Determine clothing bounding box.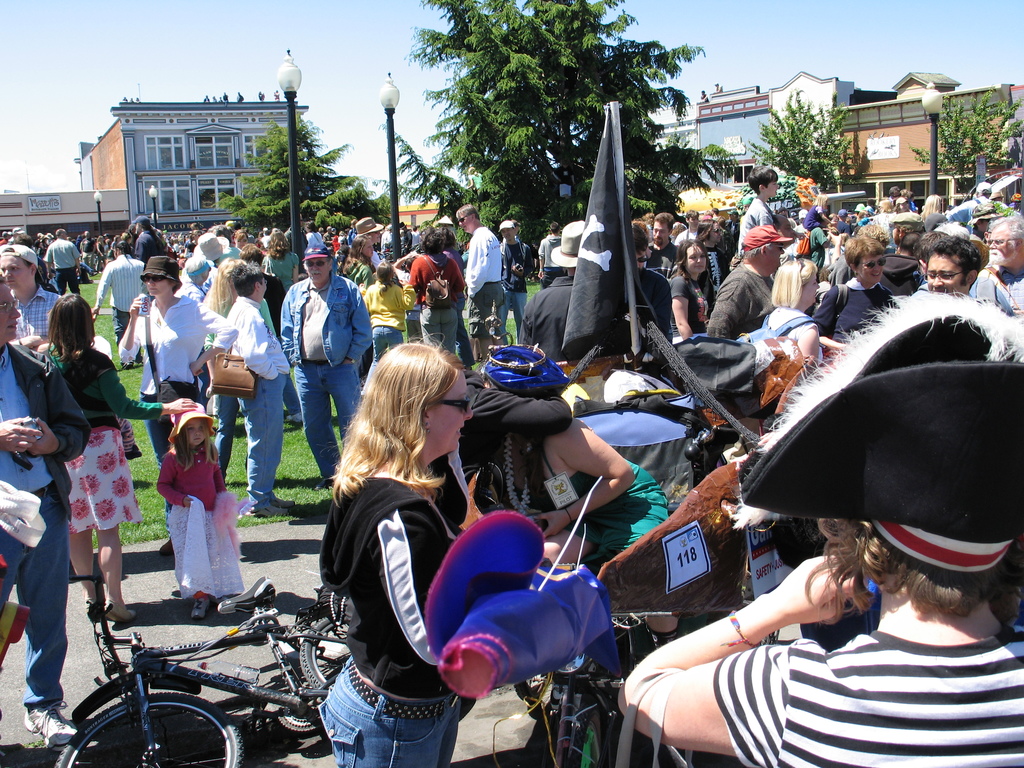
Determined: [left=399, top=260, right=420, bottom=326].
